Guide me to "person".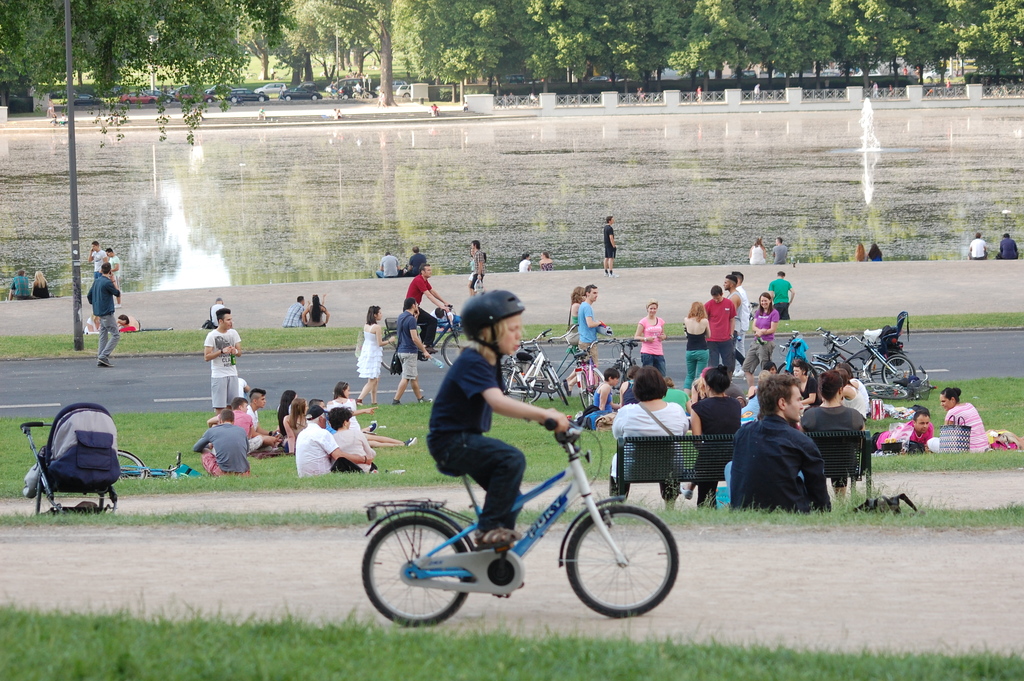
Guidance: (84, 238, 134, 368).
